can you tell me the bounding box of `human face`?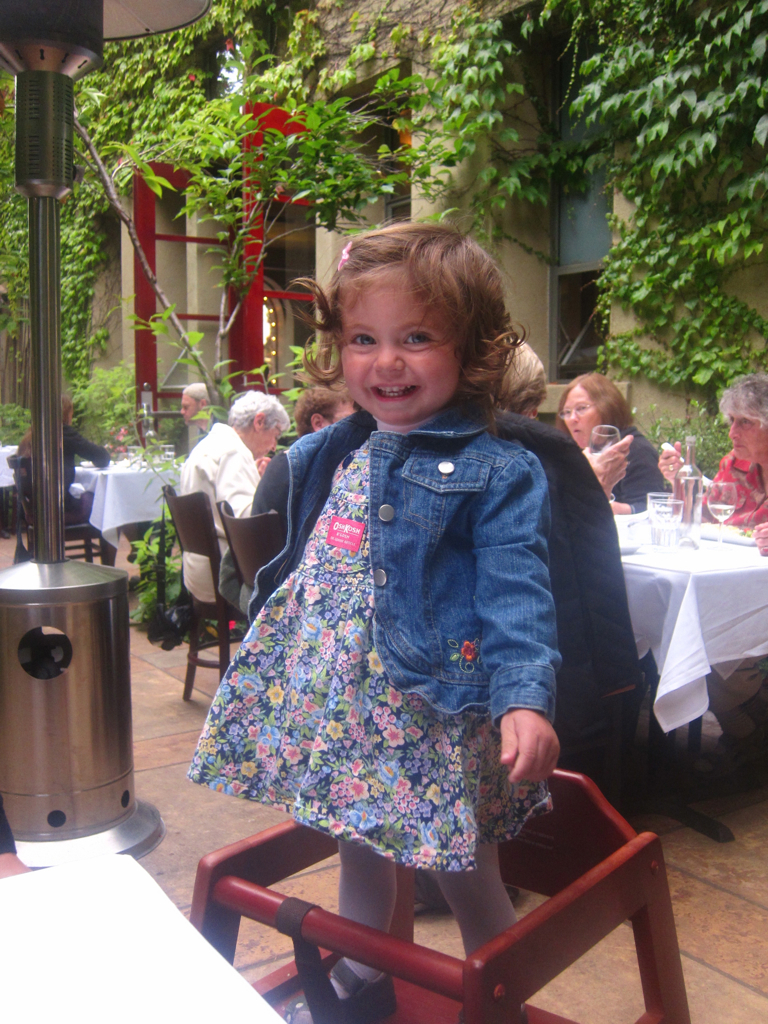
727, 416, 767, 456.
